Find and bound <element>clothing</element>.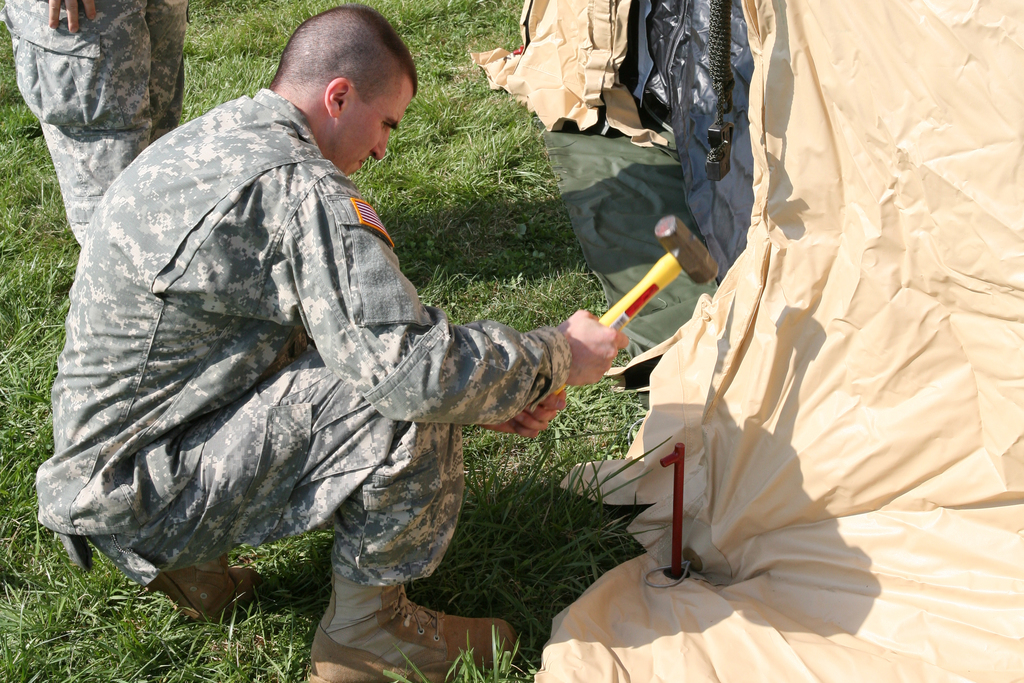
Bound: box=[0, 0, 192, 252].
